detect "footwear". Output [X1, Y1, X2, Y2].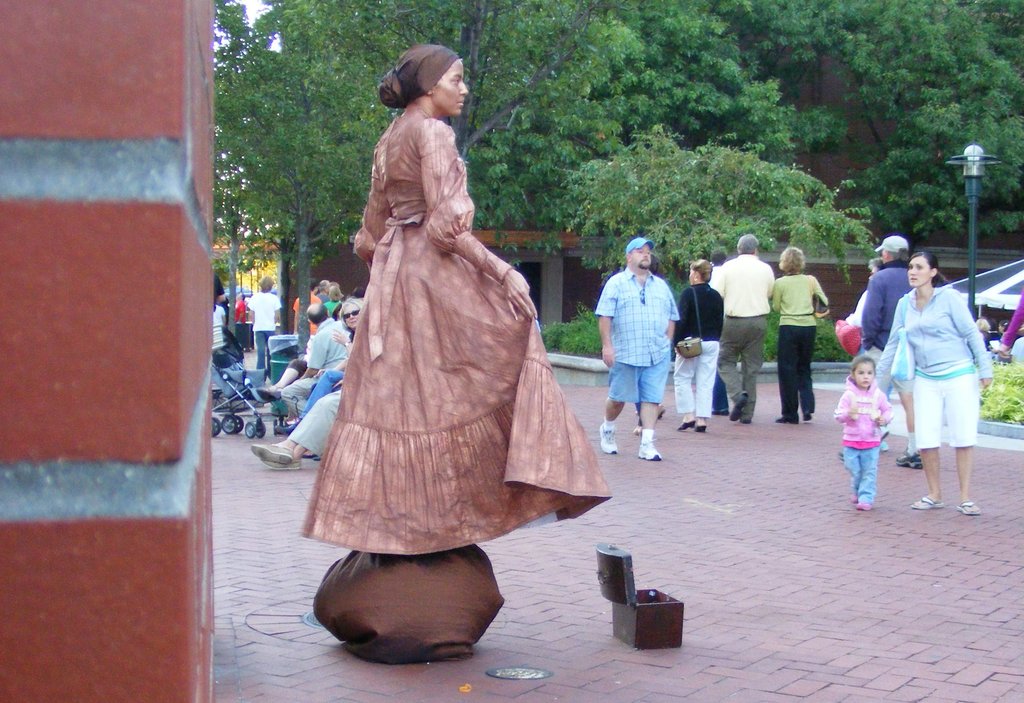
[772, 419, 797, 426].
